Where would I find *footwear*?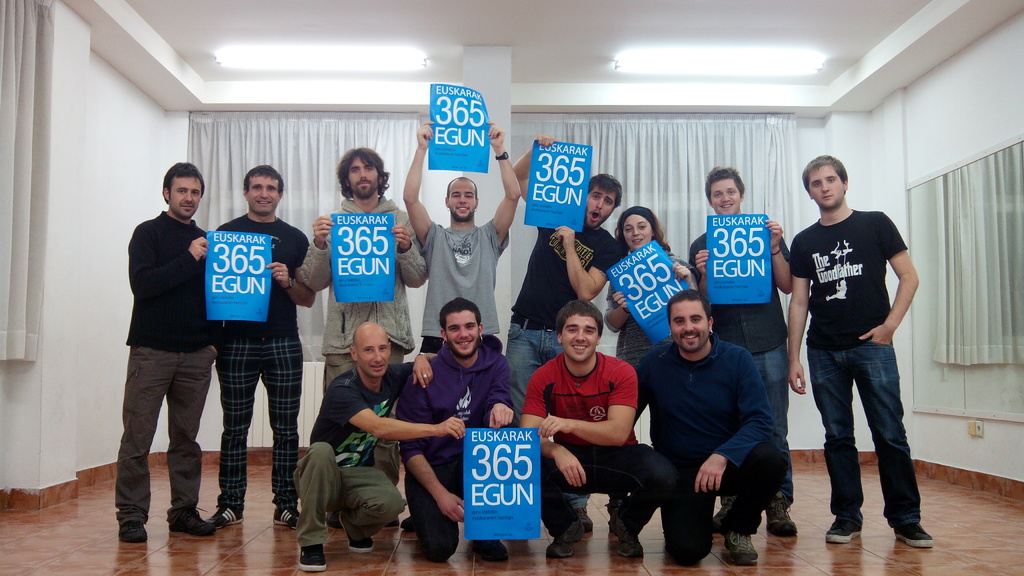
At <bbox>200, 504, 247, 528</bbox>.
